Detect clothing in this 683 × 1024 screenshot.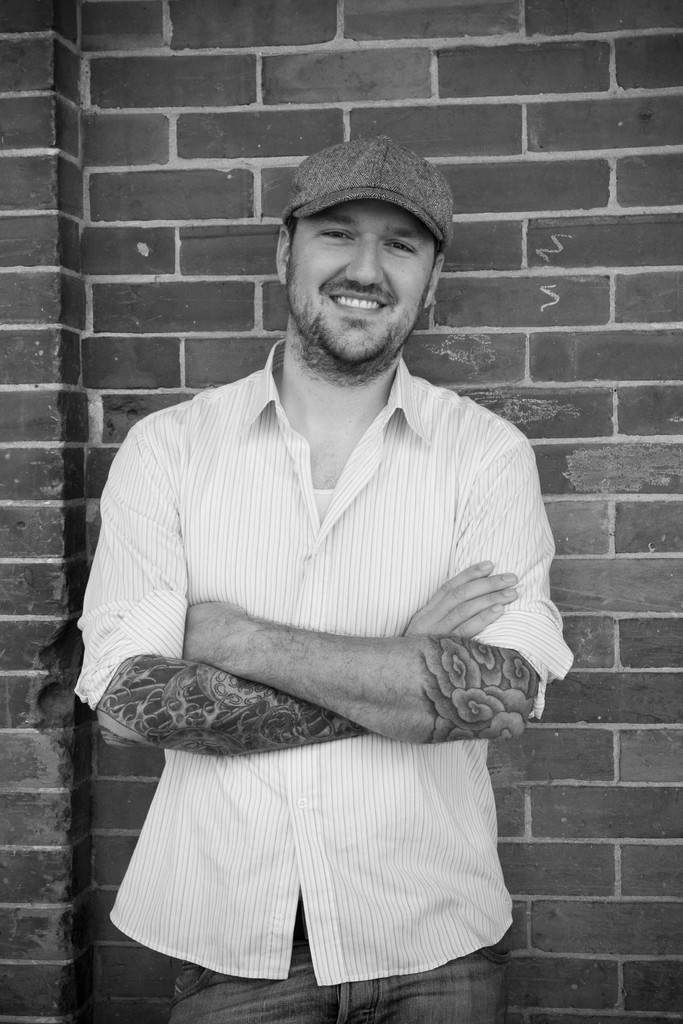
Detection: (76, 315, 557, 975).
